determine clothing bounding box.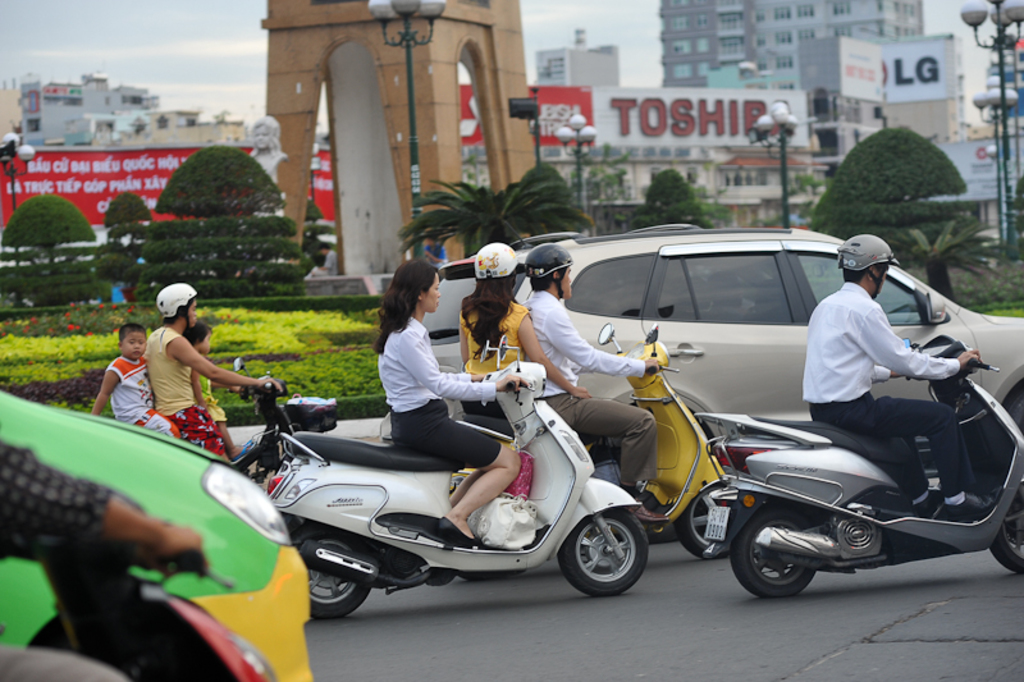
Determined: <box>449,294,536,374</box>.
